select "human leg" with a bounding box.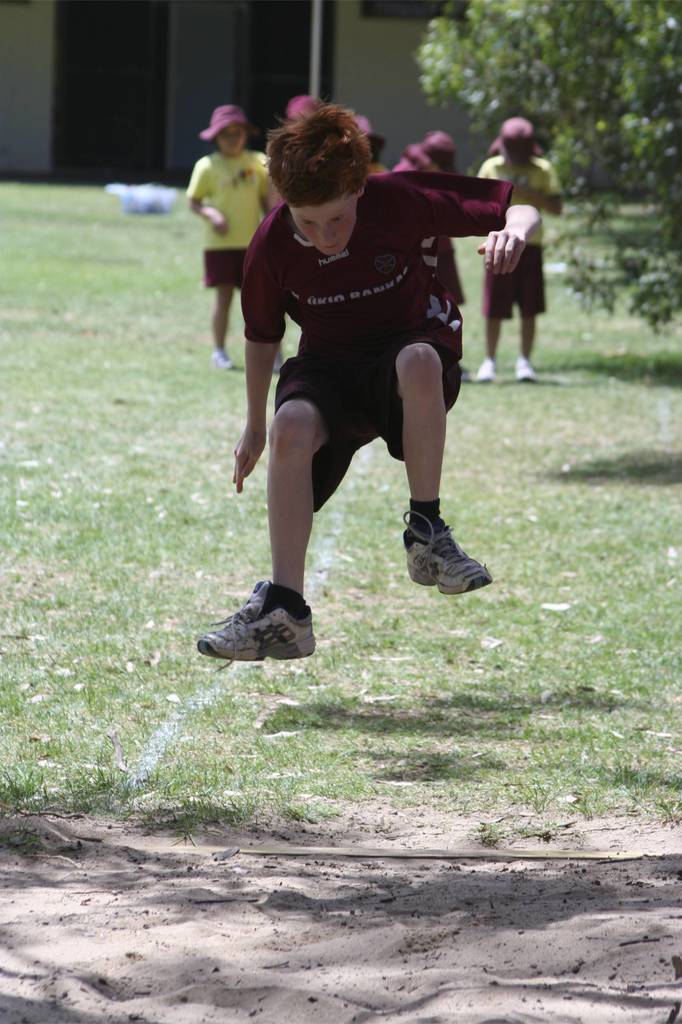
{"left": 470, "top": 232, "right": 511, "bottom": 384}.
